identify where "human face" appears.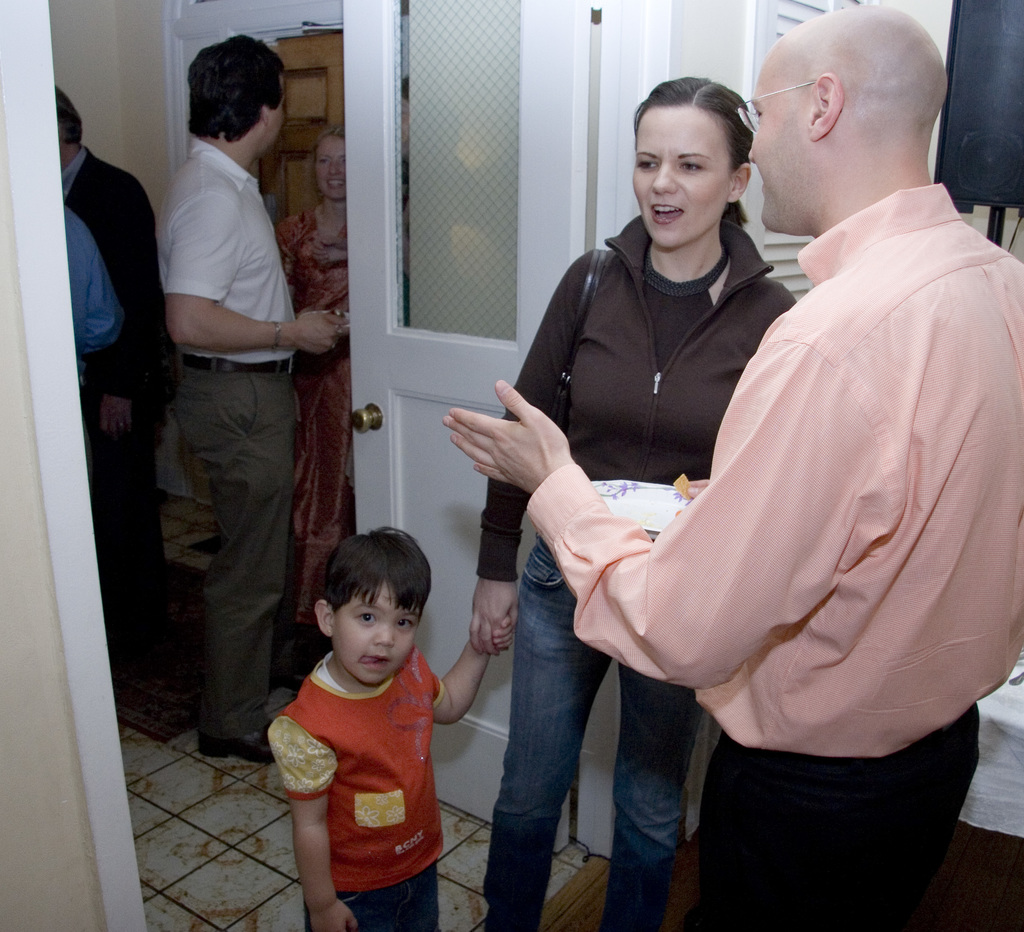
Appears at l=272, t=76, r=285, b=133.
